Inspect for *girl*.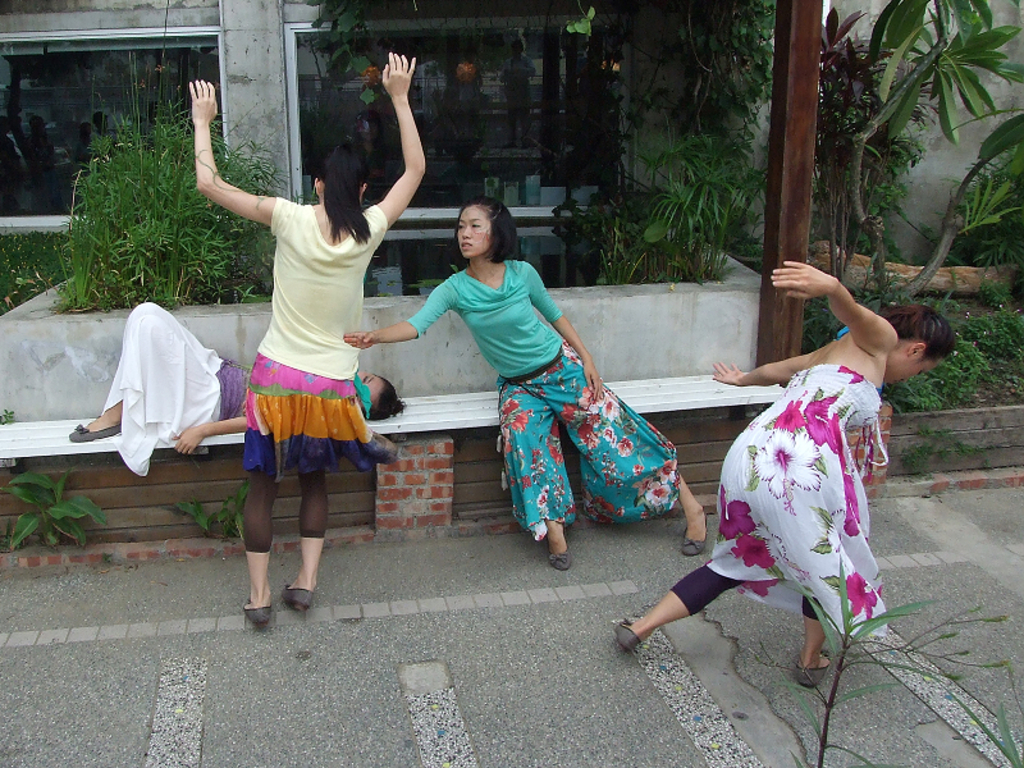
Inspection: x1=68 y1=301 x2=404 y2=472.
